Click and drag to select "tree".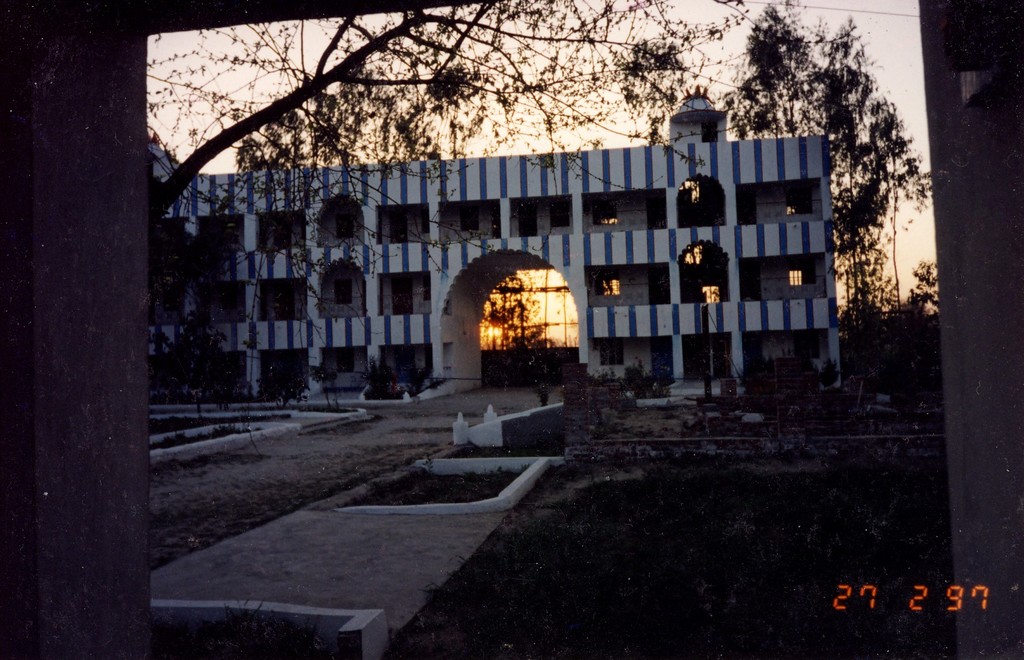
Selection: <bbox>833, 26, 935, 386</bbox>.
